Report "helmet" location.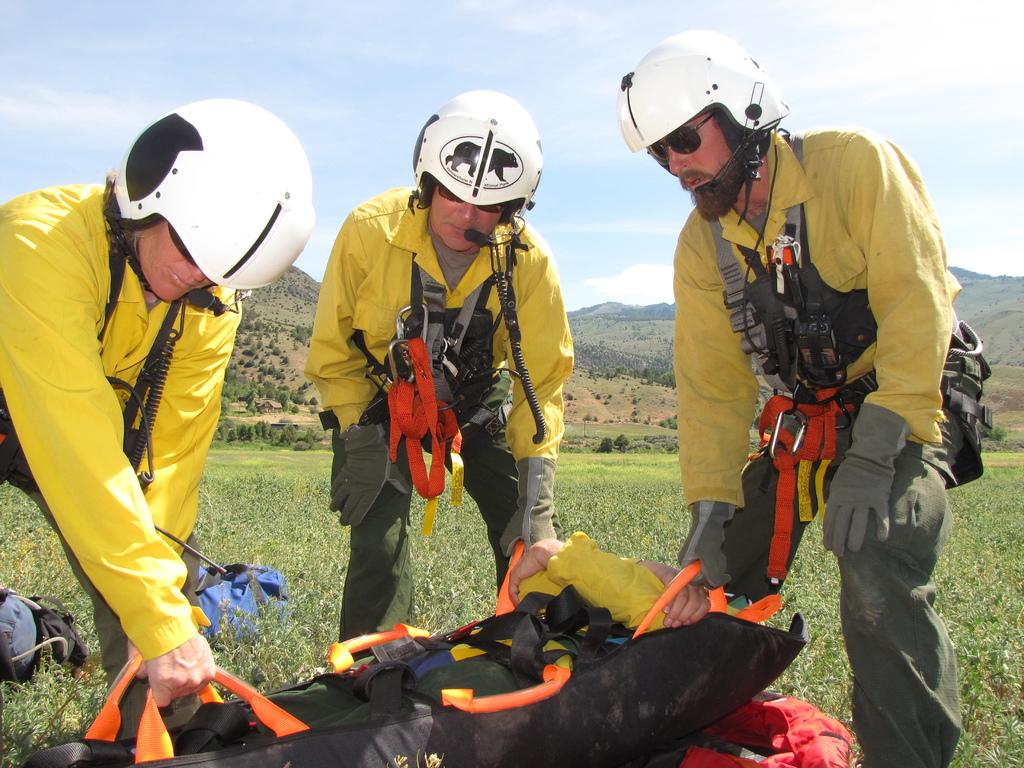
Report: (left=114, top=97, right=318, bottom=312).
